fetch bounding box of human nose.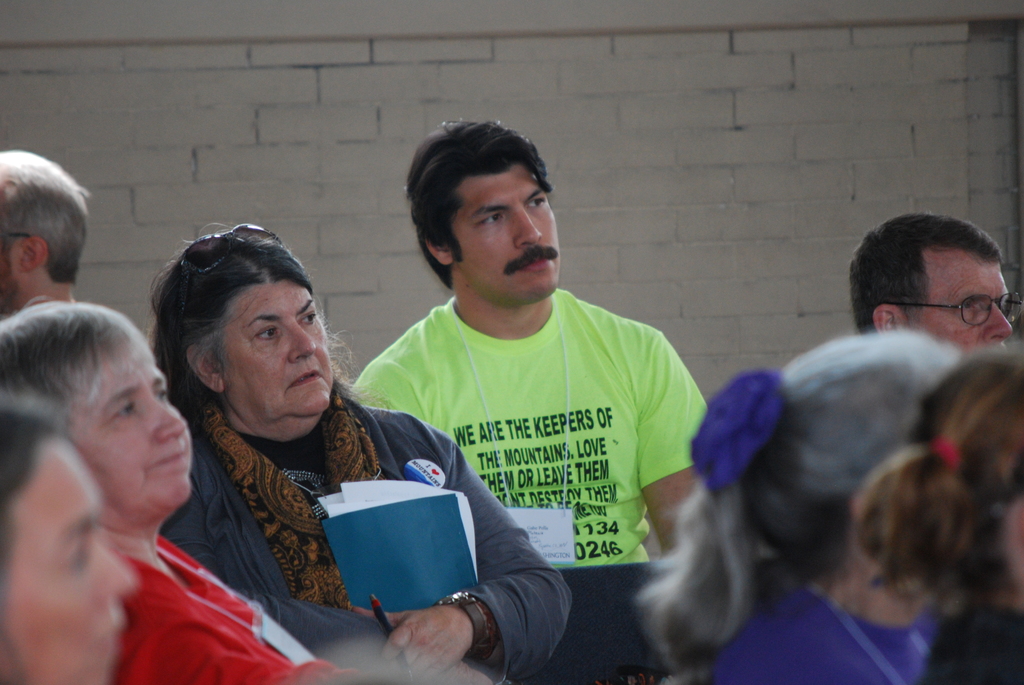
Bbox: bbox=[289, 327, 318, 359].
